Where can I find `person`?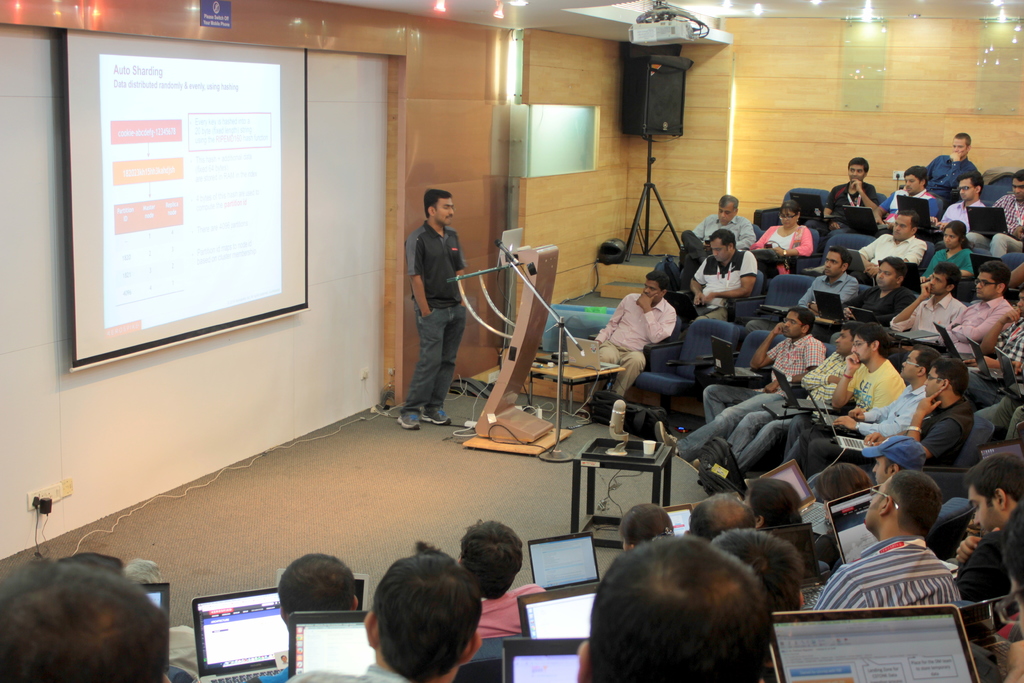
You can find it at (229, 554, 358, 682).
